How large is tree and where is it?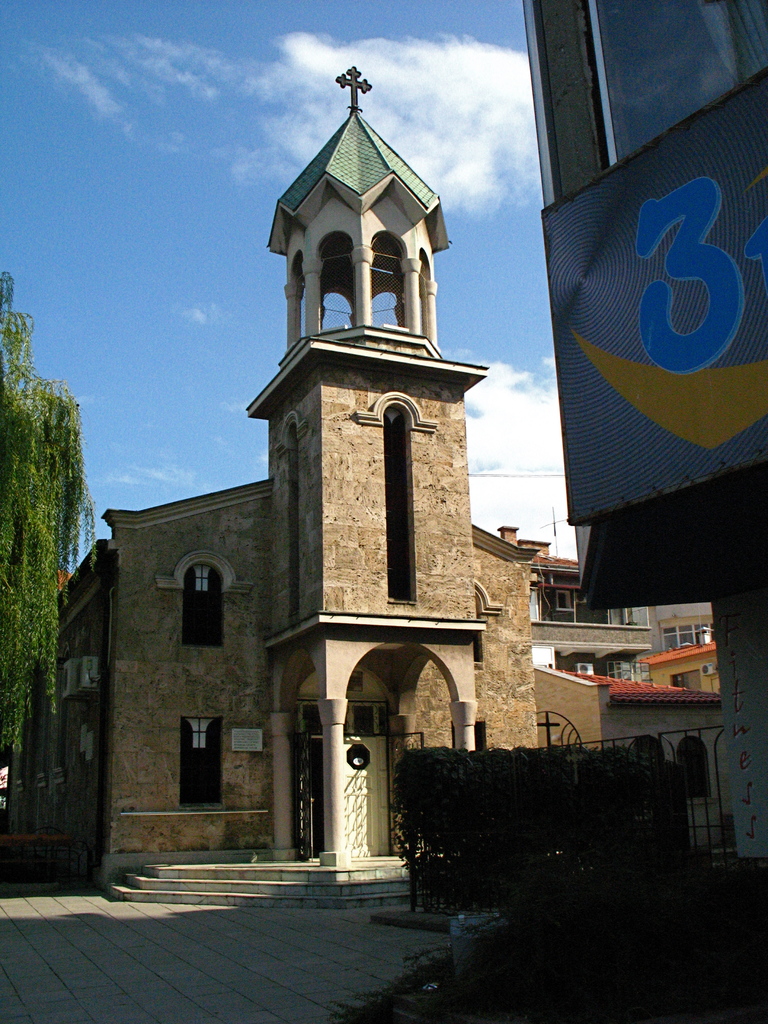
Bounding box: Rect(0, 279, 99, 883).
